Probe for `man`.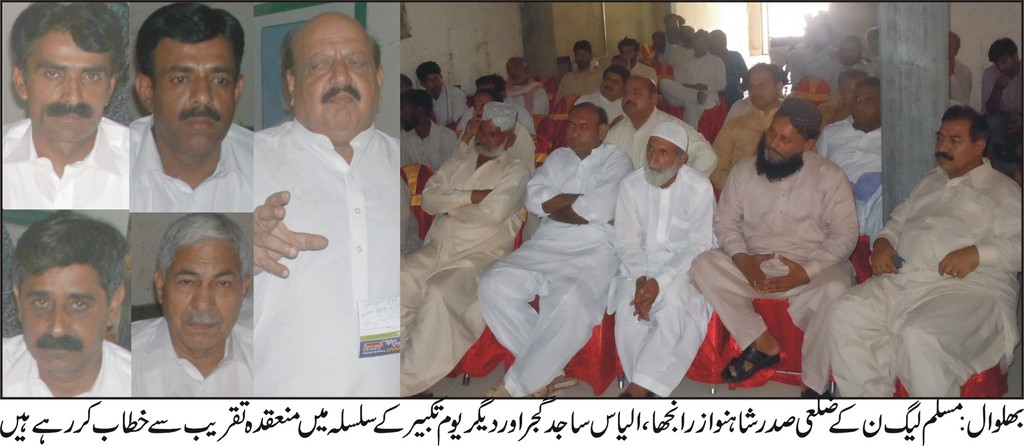
Probe result: (left=1, top=215, right=131, bottom=399).
